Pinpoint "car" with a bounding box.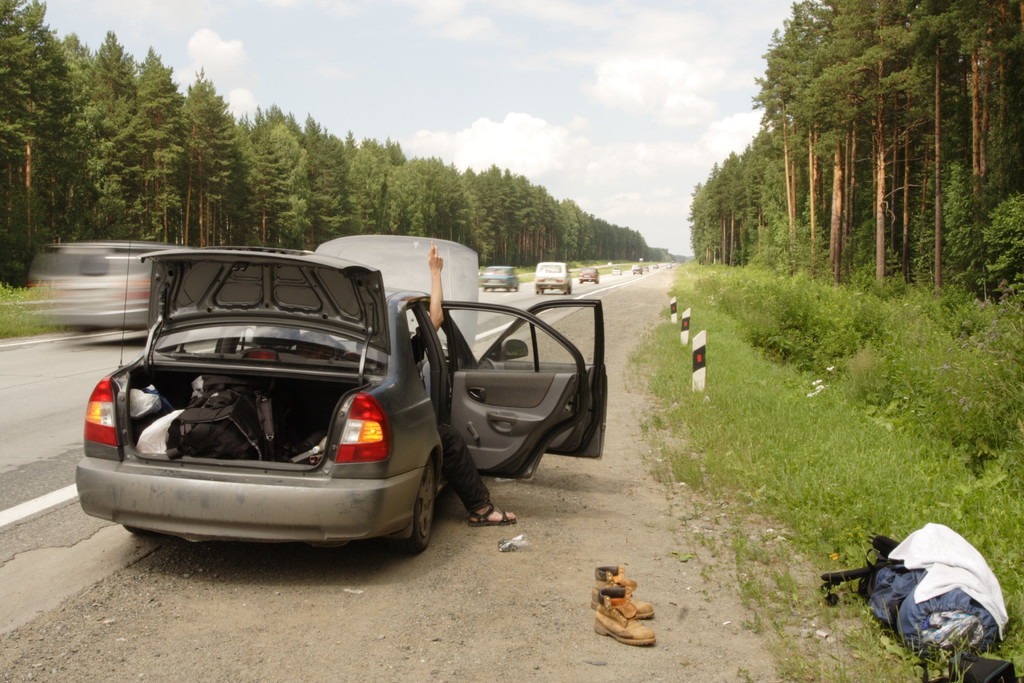
579/267/601/282.
